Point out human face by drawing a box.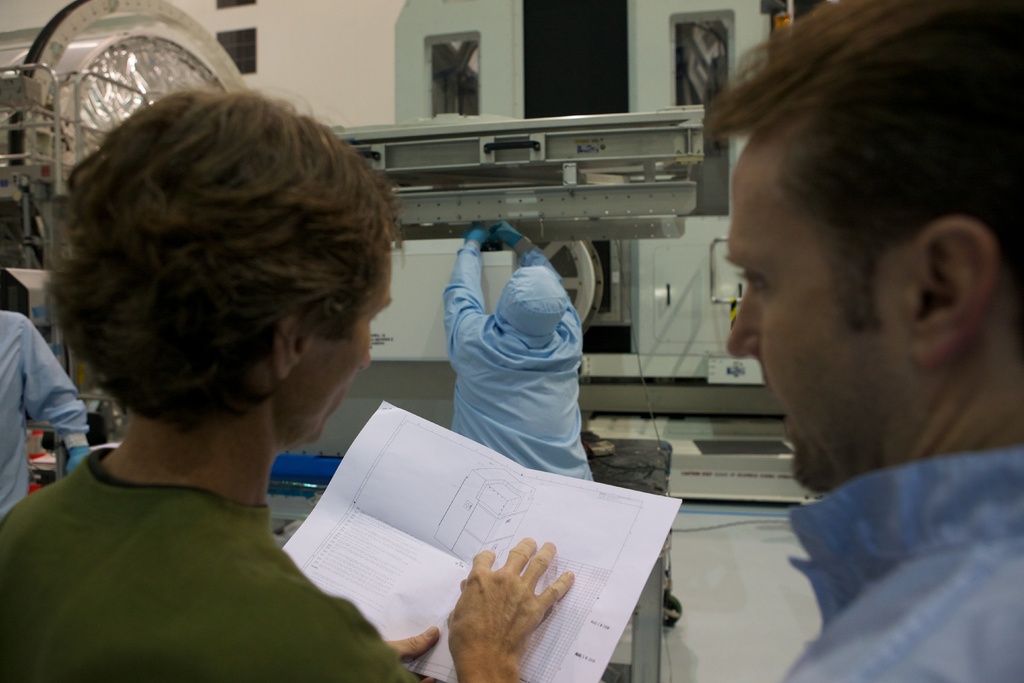
bbox=[303, 242, 395, 440].
